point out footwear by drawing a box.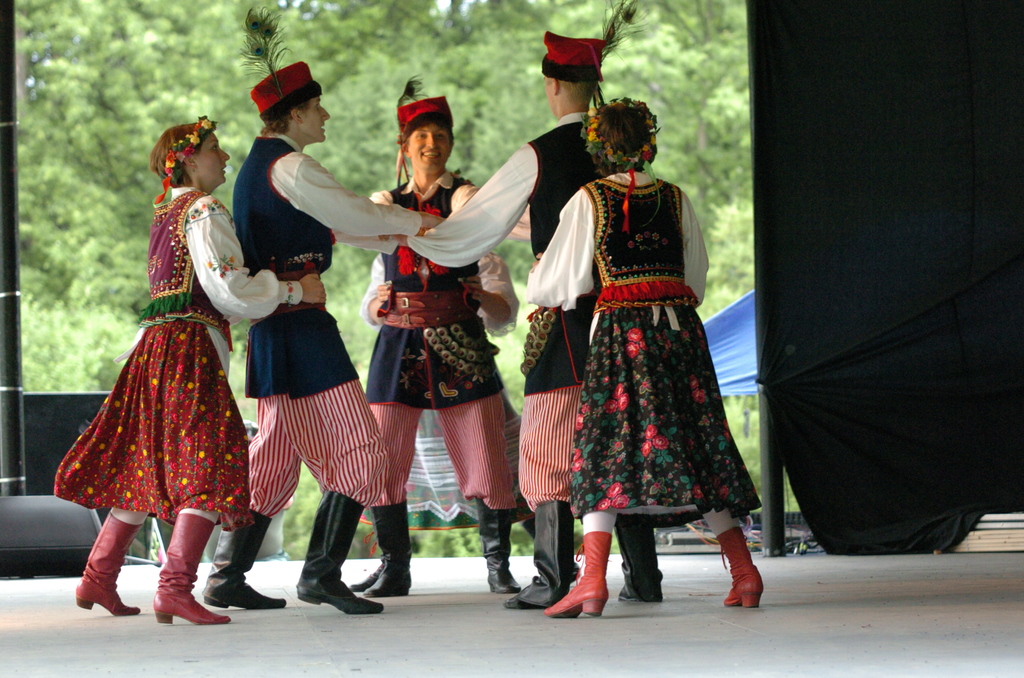
146, 512, 231, 626.
